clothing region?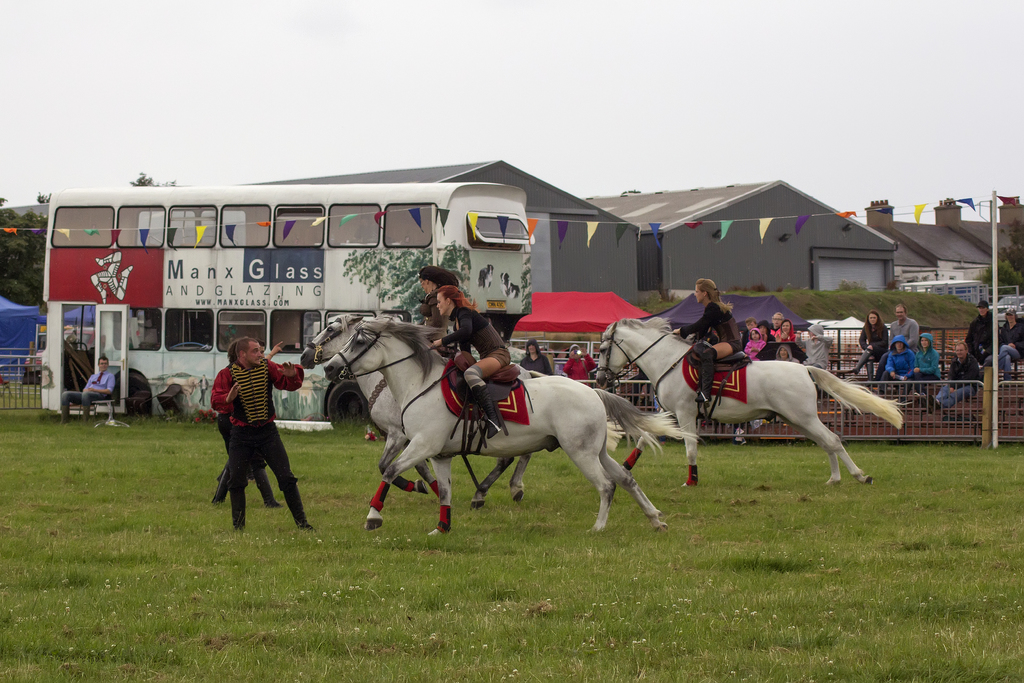
bbox=(891, 315, 918, 350)
